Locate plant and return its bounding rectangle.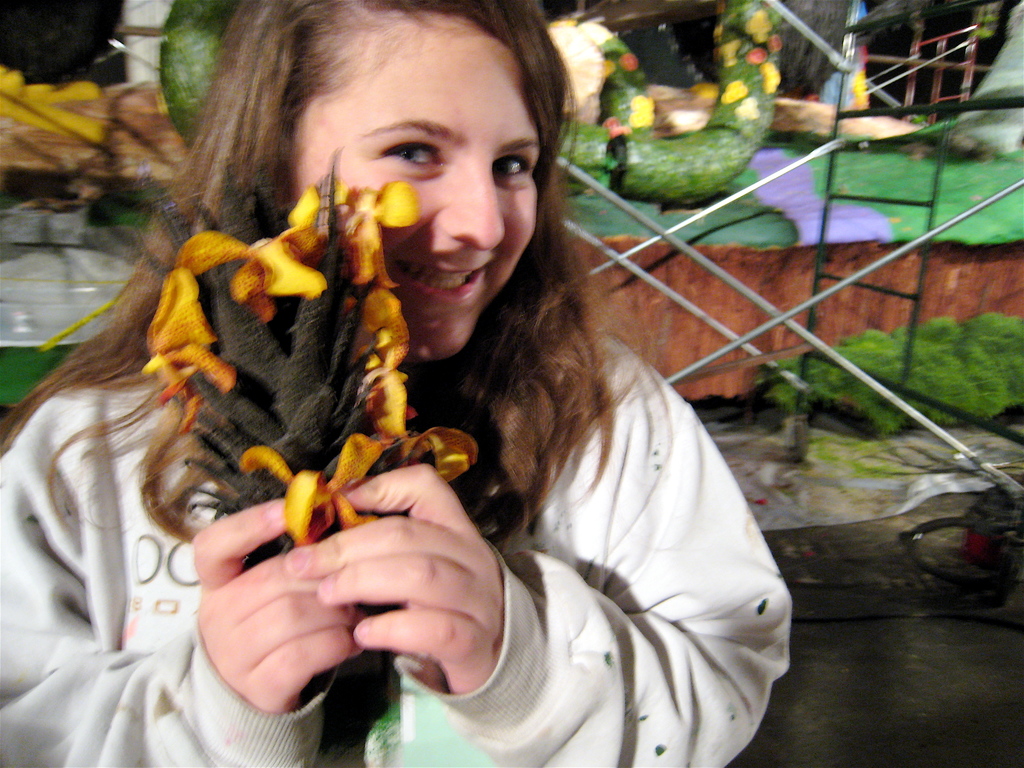
select_region(108, 159, 185, 225).
